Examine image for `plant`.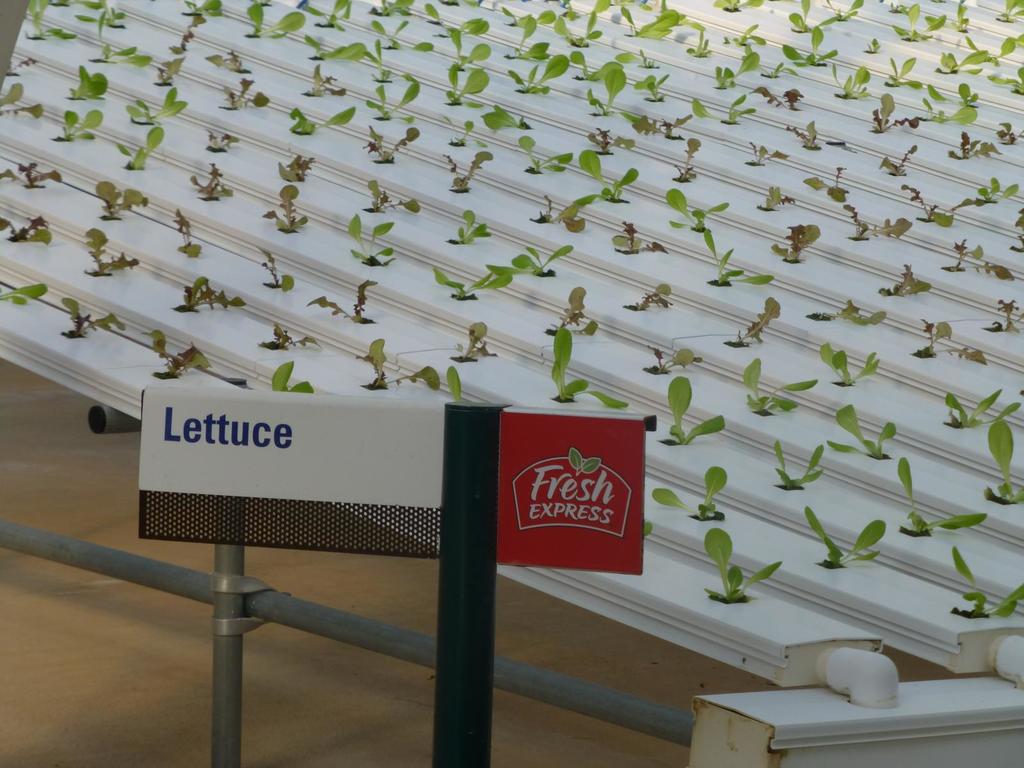
Examination result: [x1=516, y1=132, x2=574, y2=172].
